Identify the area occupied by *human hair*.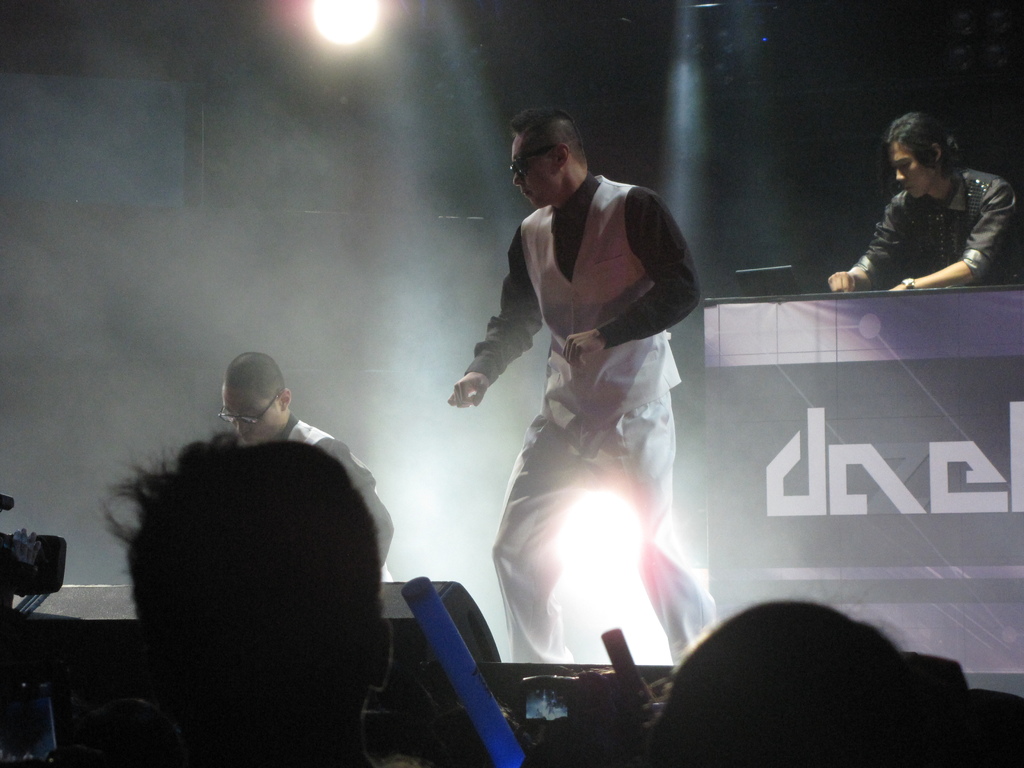
Area: x1=636, y1=593, x2=911, y2=767.
